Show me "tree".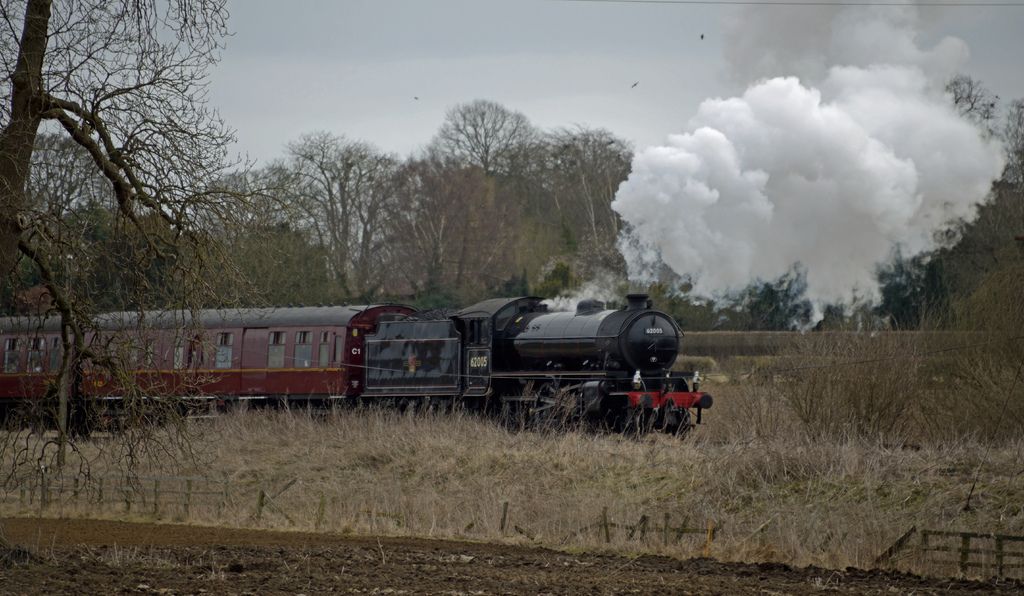
"tree" is here: region(742, 266, 813, 334).
